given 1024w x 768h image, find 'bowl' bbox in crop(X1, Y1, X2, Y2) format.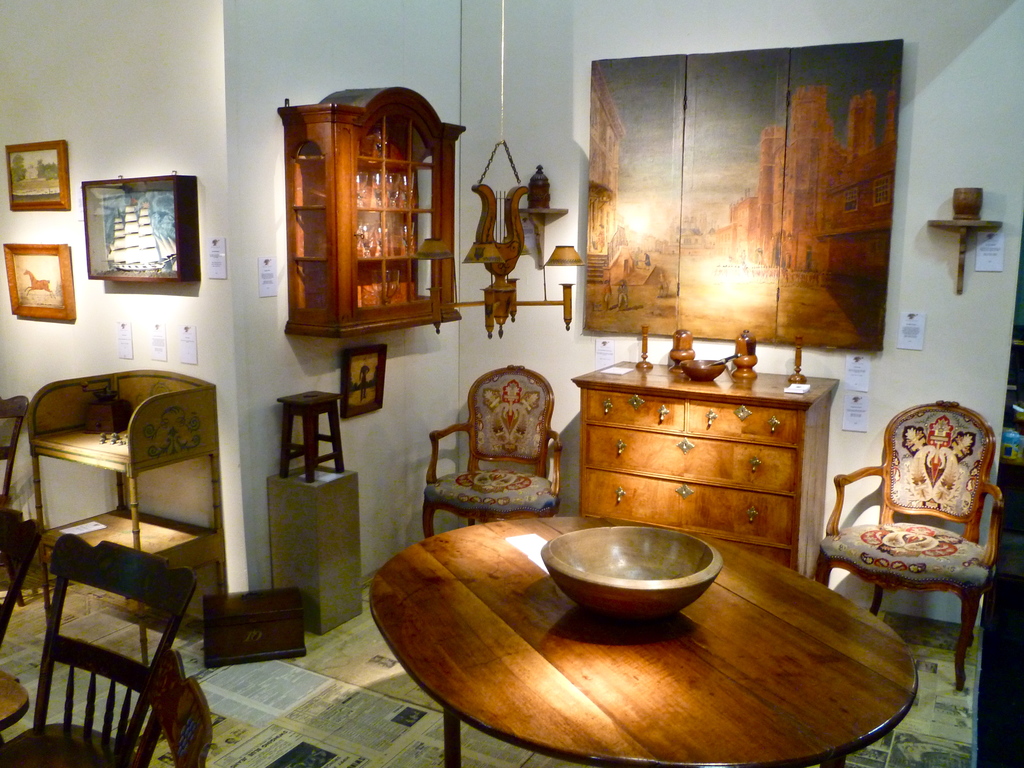
crop(682, 360, 726, 383).
